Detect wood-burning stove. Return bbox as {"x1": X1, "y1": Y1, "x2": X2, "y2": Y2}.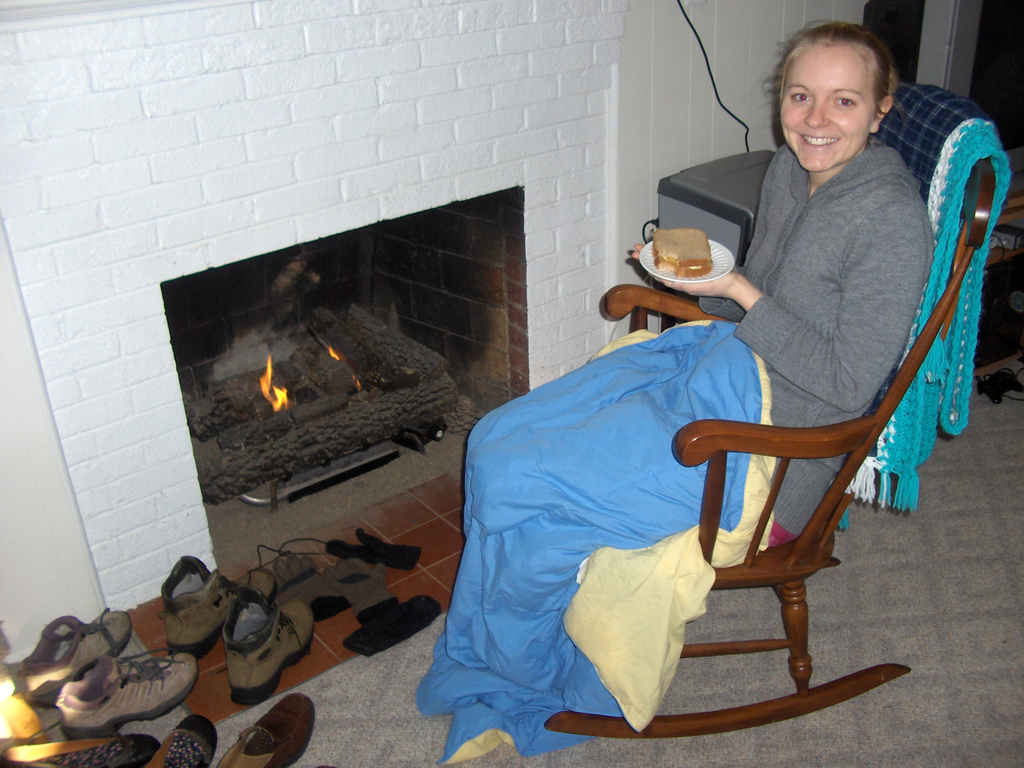
{"x1": 159, "y1": 186, "x2": 531, "y2": 580}.
